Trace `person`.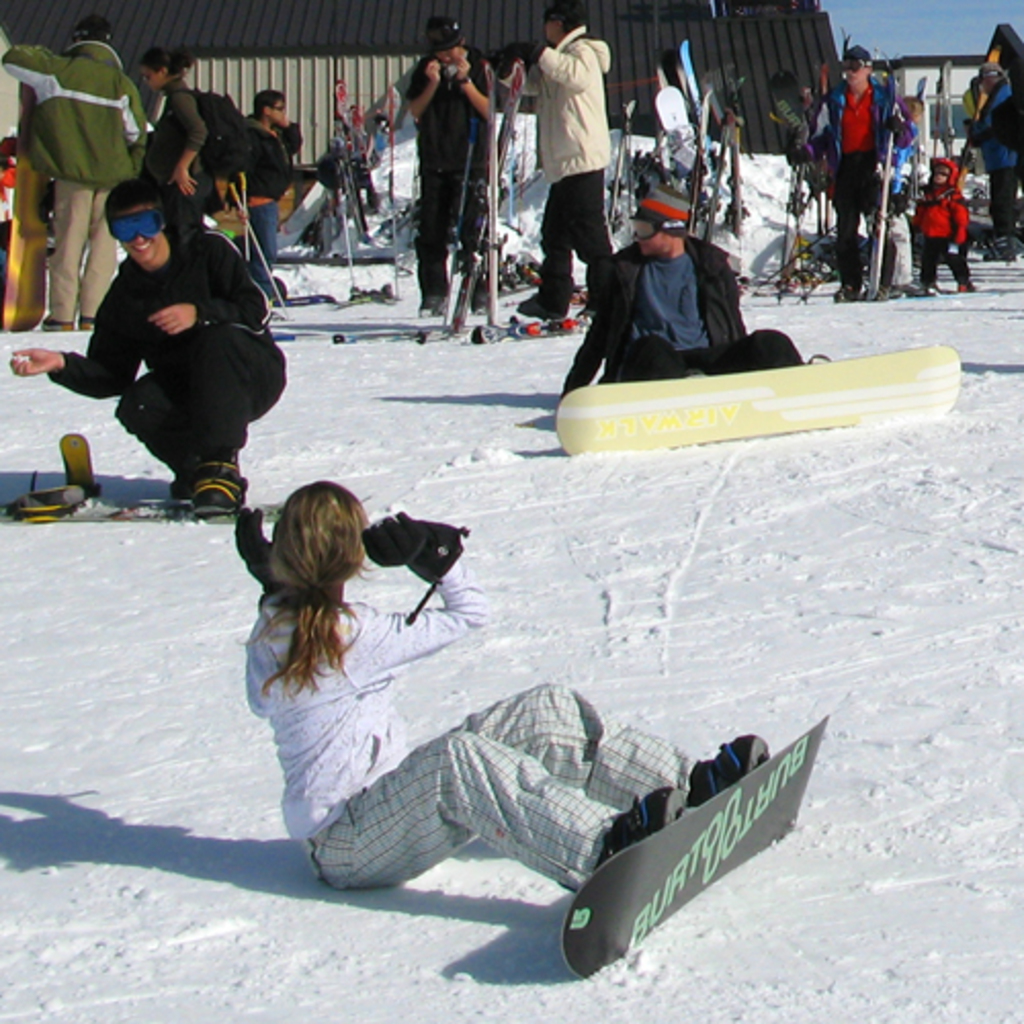
Traced to (516, 6, 623, 317).
